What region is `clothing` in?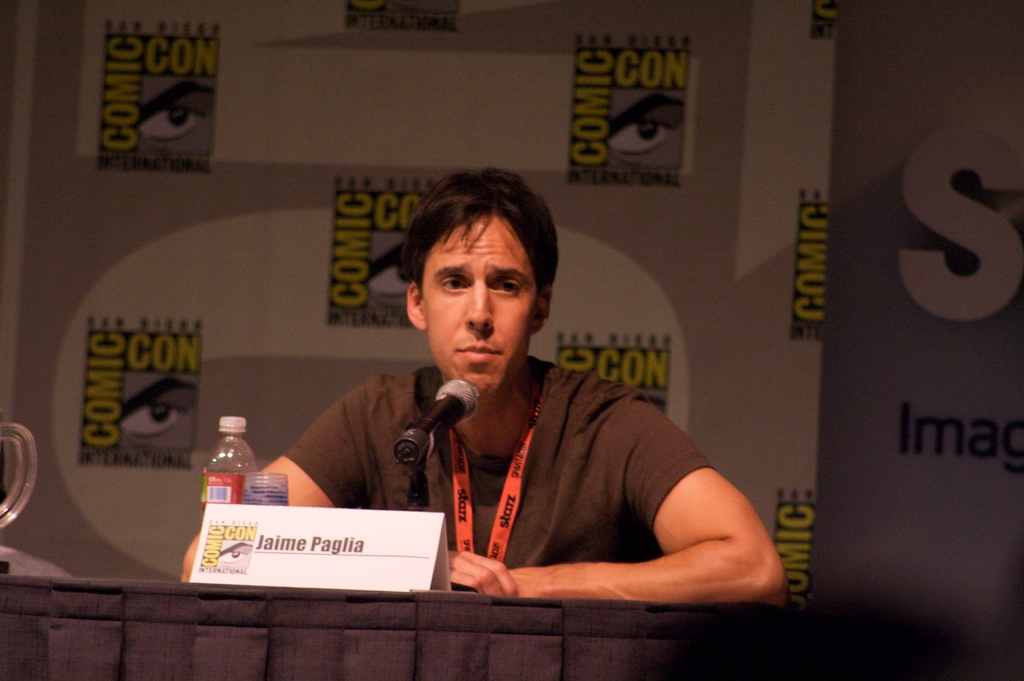
left=283, top=363, right=716, bottom=570.
